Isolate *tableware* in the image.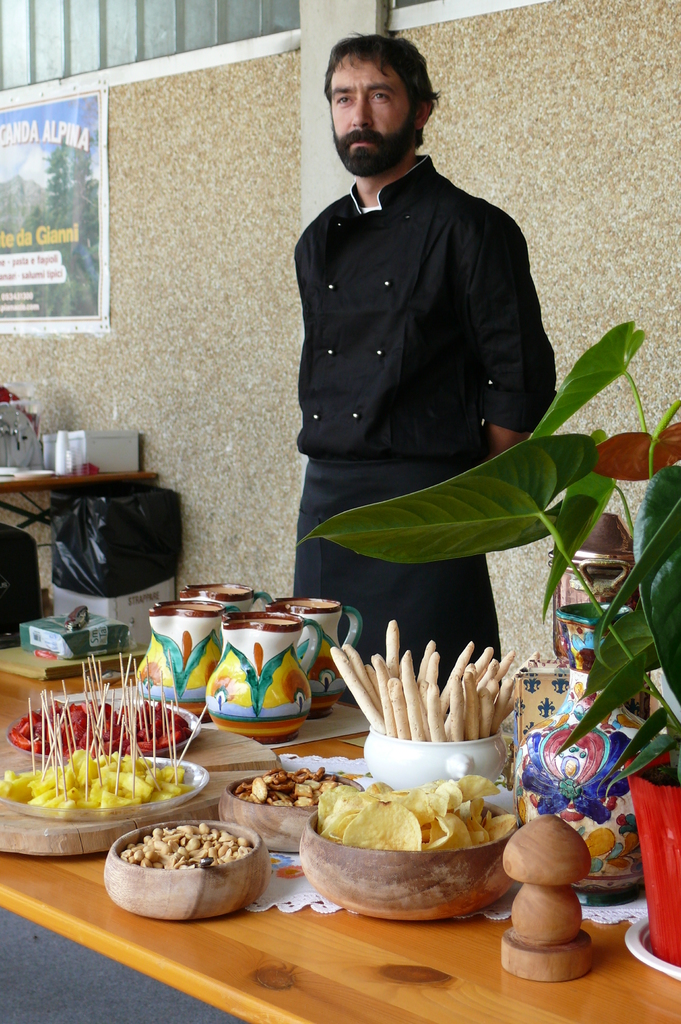
Isolated region: bbox=[358, 719, 508, 788].
